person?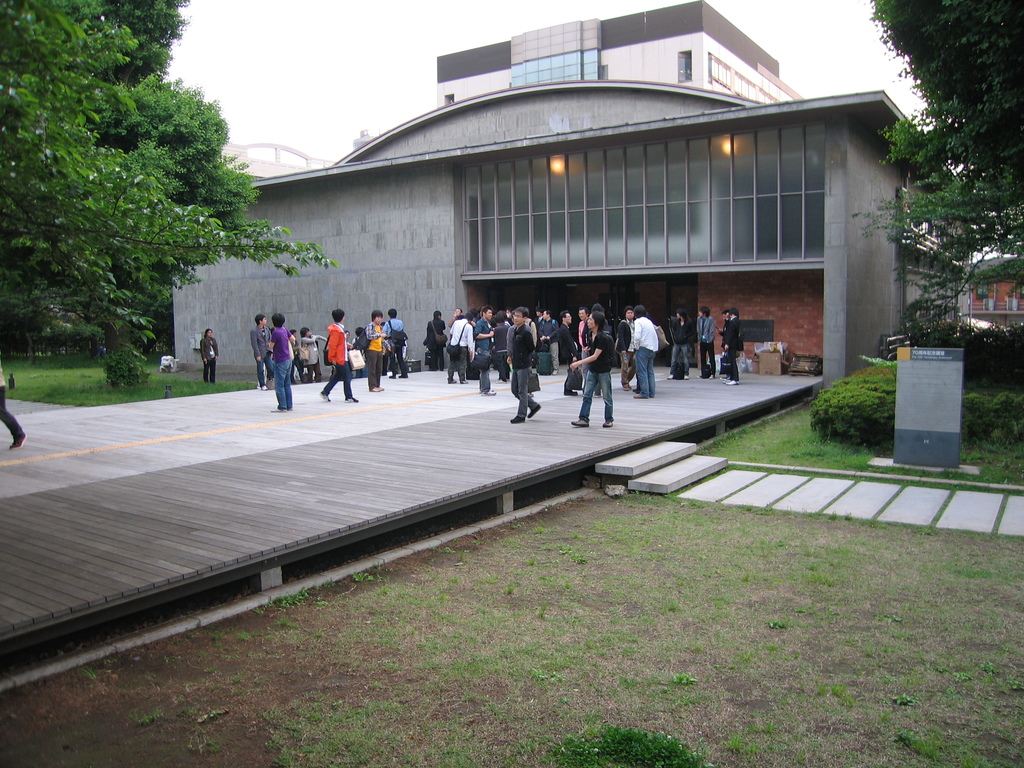
BBox(717, 310, 732, 378)
